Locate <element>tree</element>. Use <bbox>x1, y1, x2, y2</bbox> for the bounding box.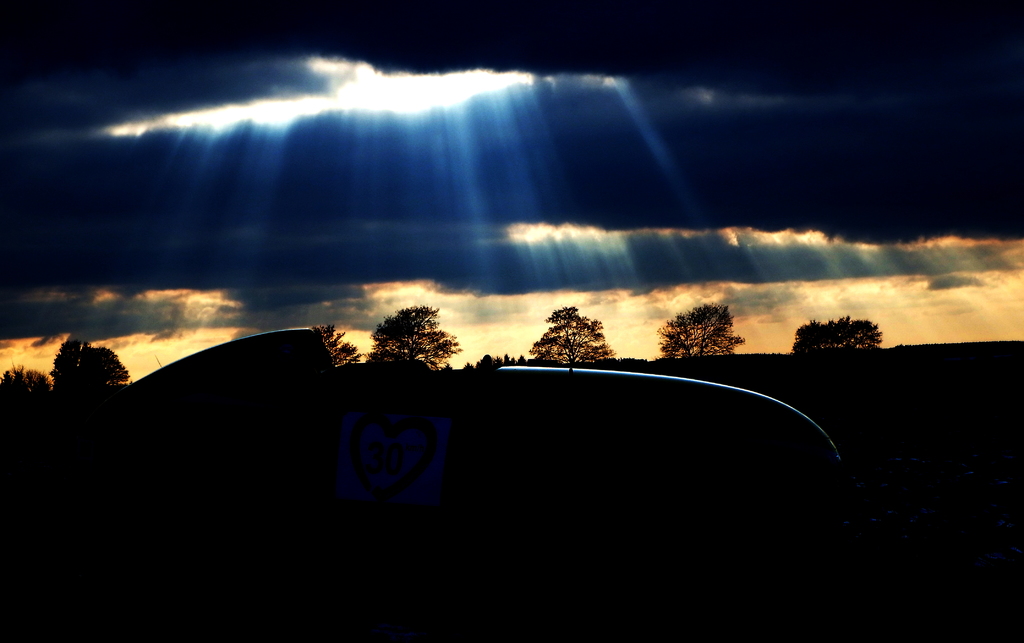
<bbox>662, 300, 746, 364</bbox>.
